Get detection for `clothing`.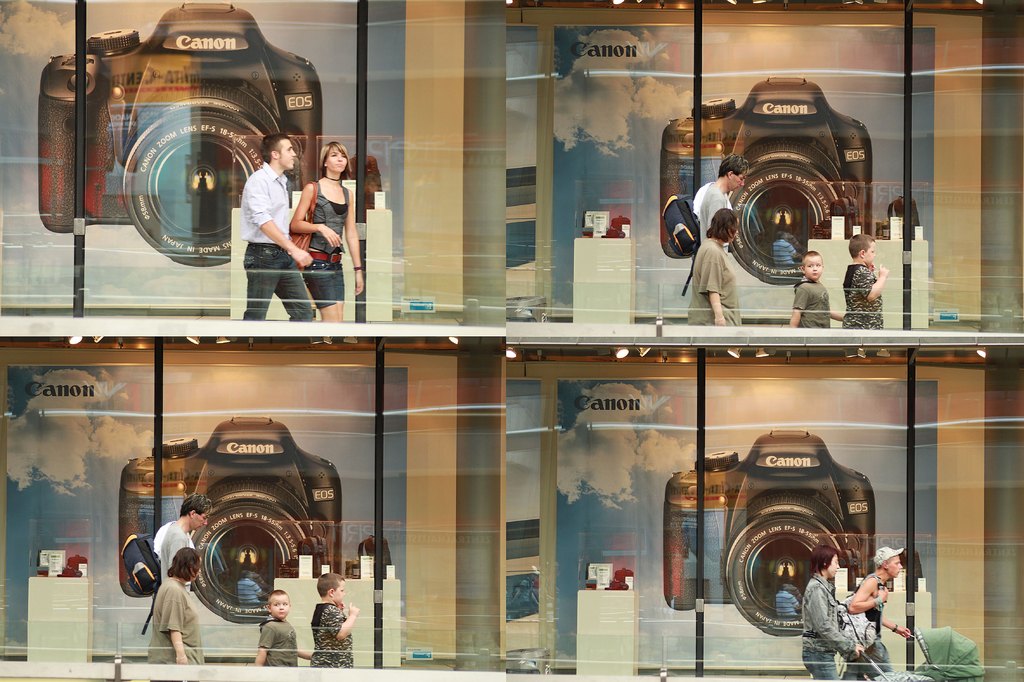
Detection: (682, 238, 750, 333).
